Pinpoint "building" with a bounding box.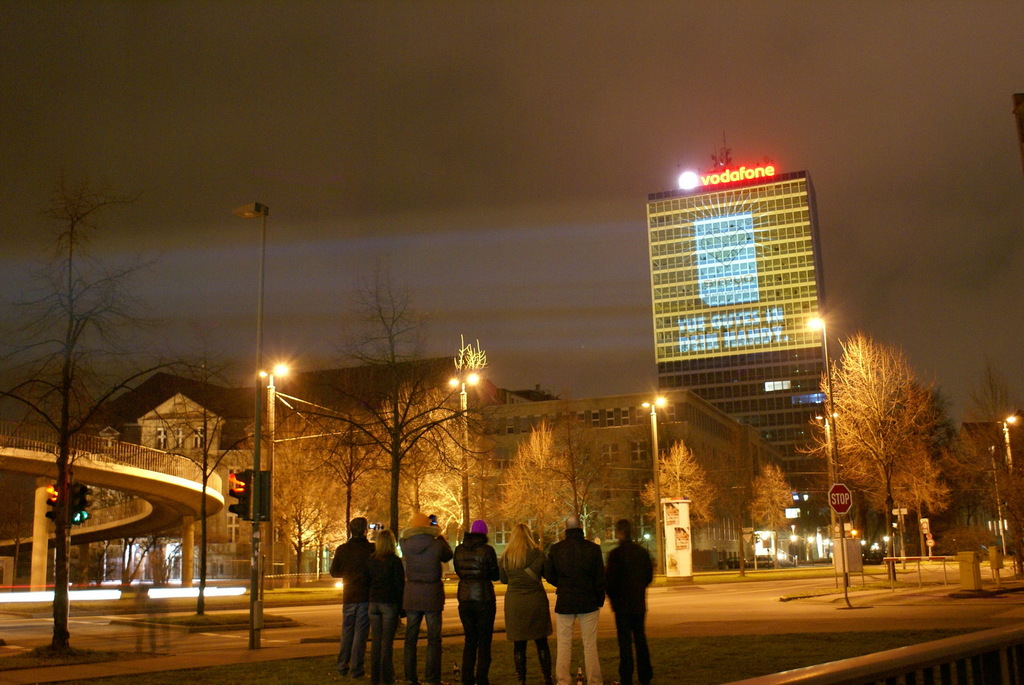
99/345/511/594.
